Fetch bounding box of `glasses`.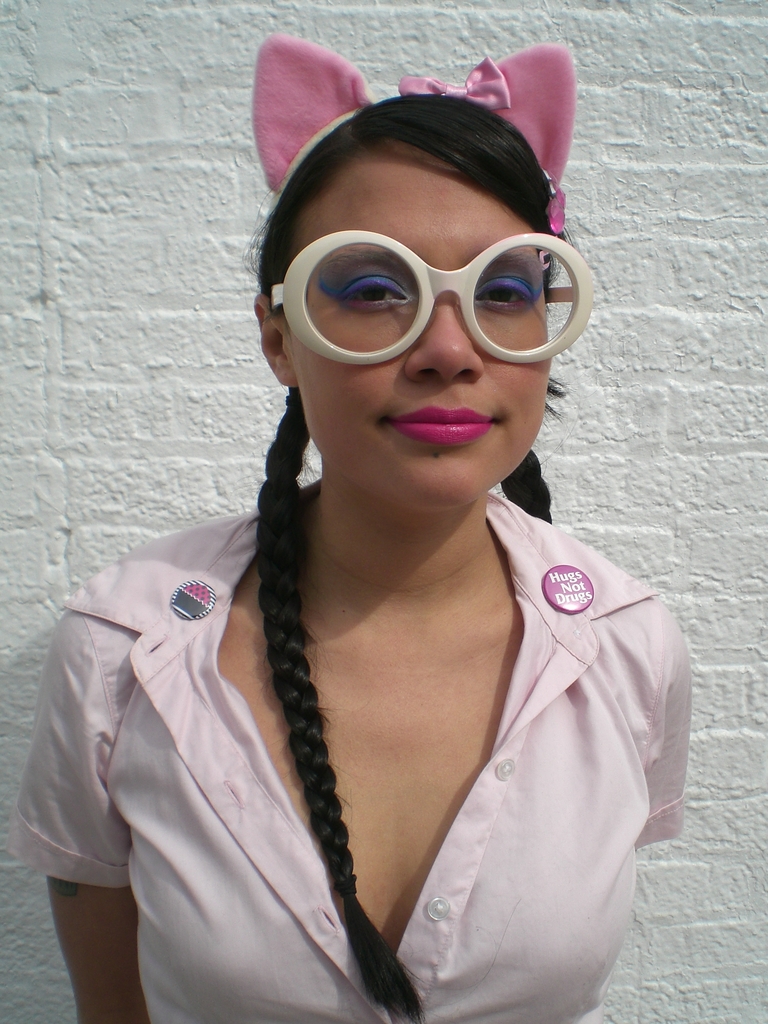
Bbox: 269/230/599/365.
